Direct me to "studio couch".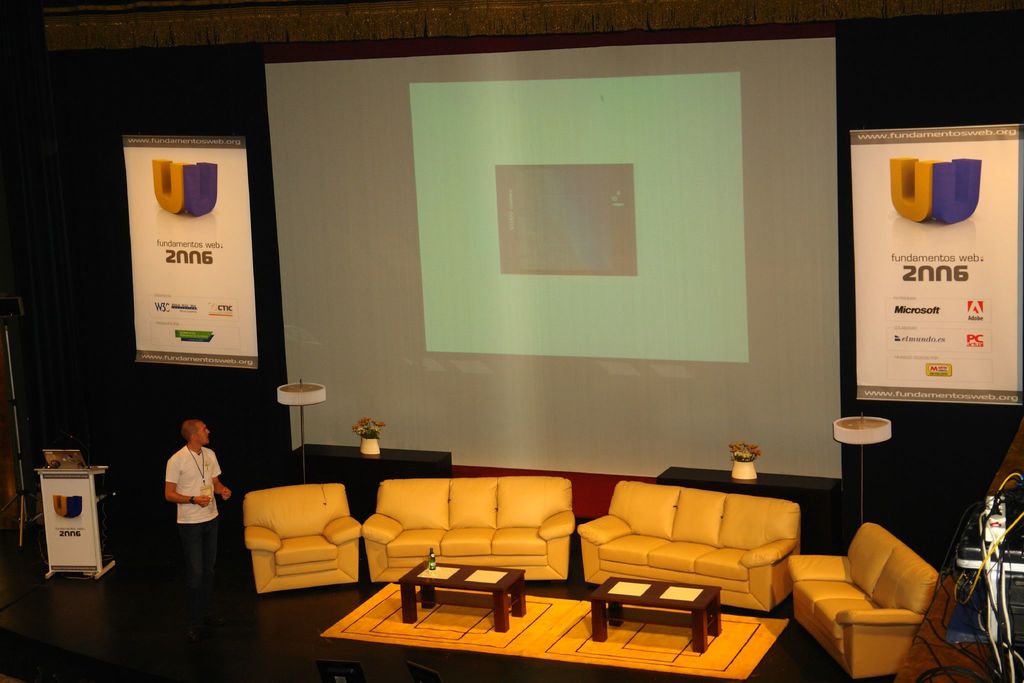
Direction: detection(575, 470, 796, 612).
